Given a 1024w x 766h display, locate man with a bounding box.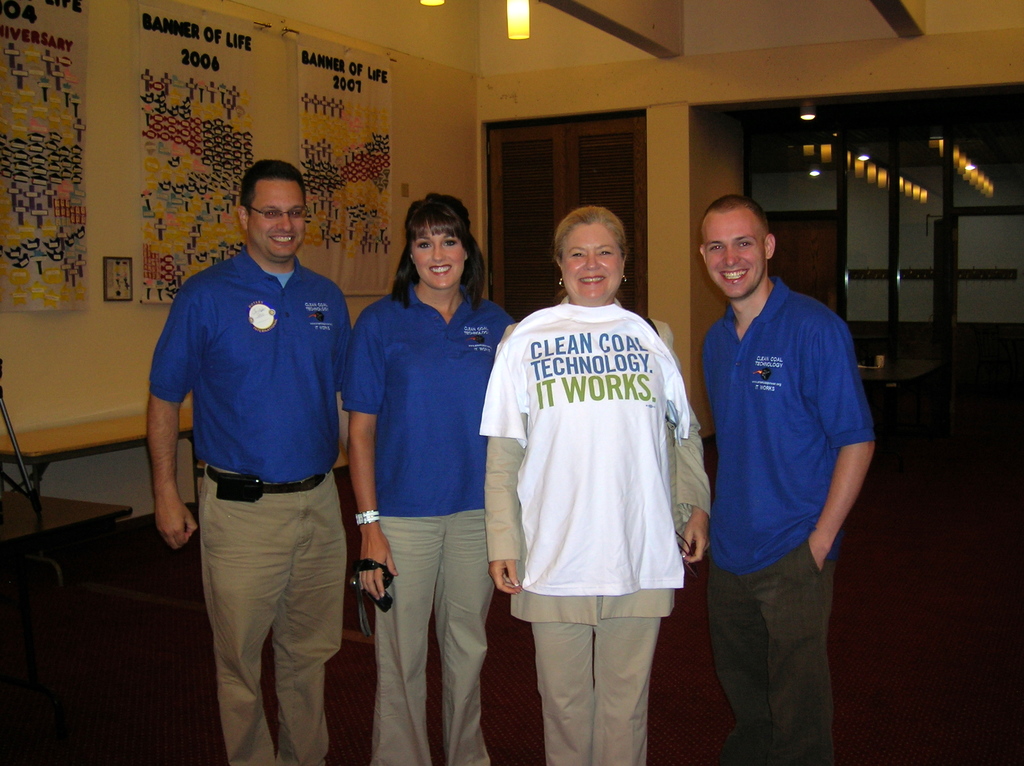
Located: (678,169,883,752).
